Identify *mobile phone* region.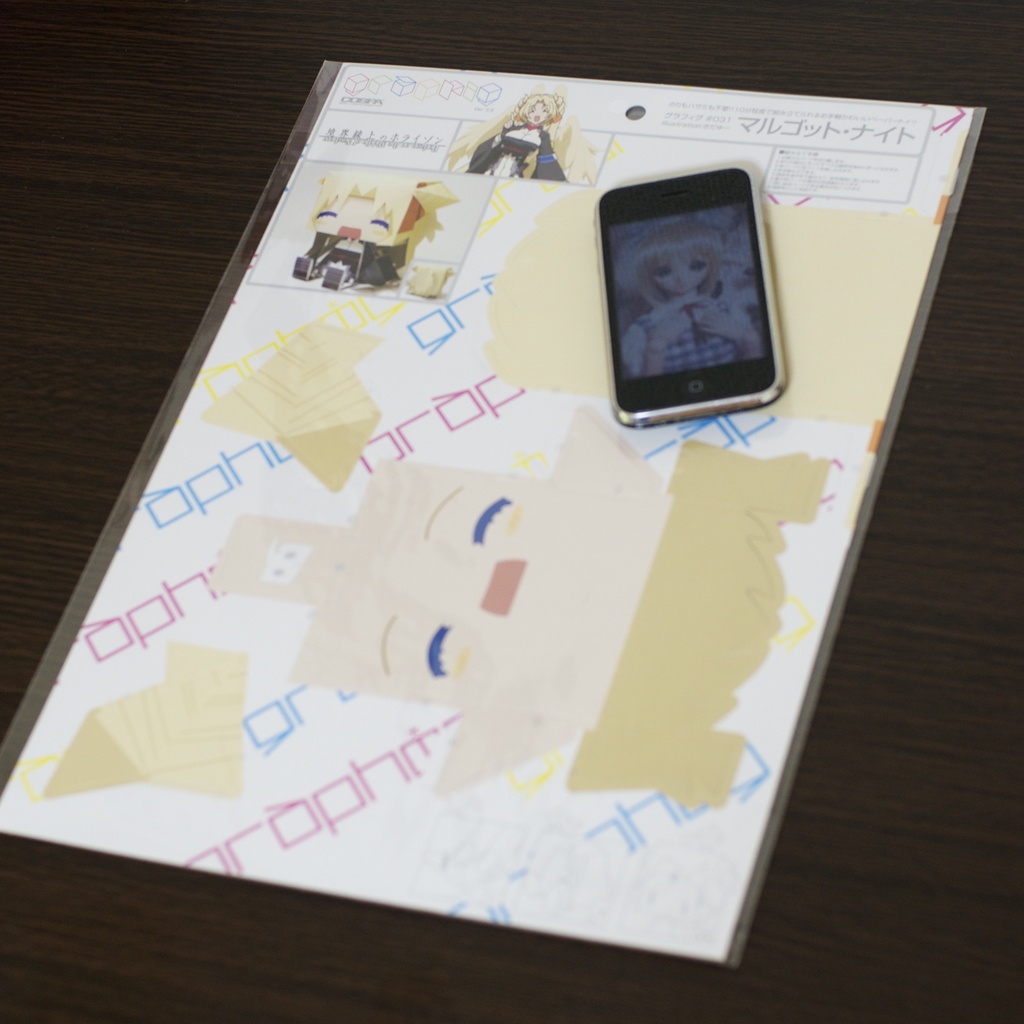
Region: l=569, t=152, r=792, b=423.
